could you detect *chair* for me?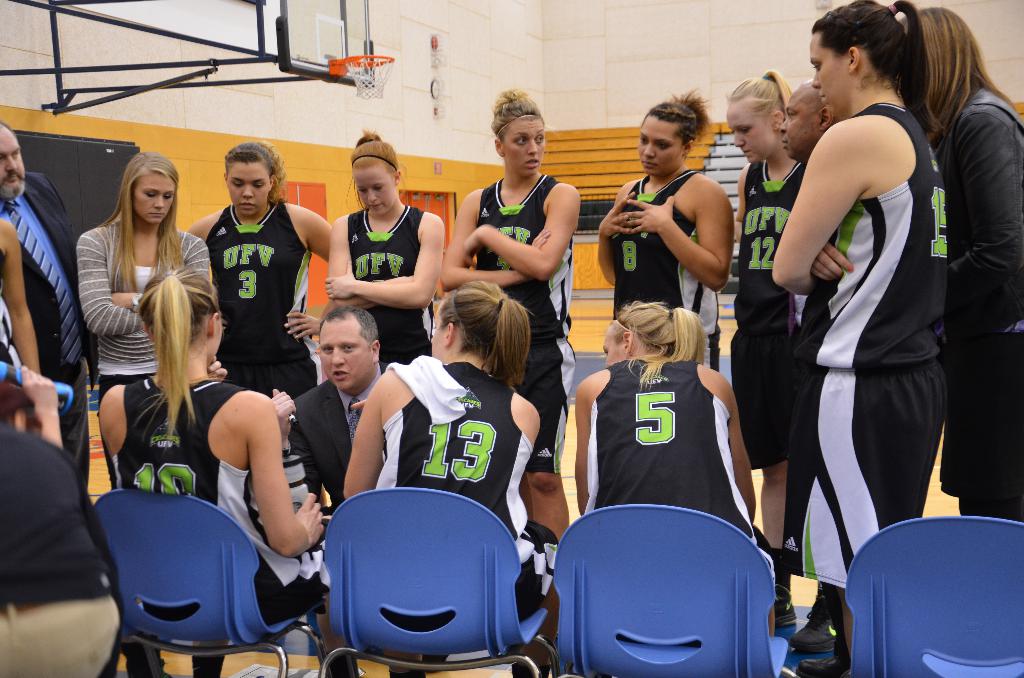
Detection result: (left=323, top=488, right=556, bottom=677).
